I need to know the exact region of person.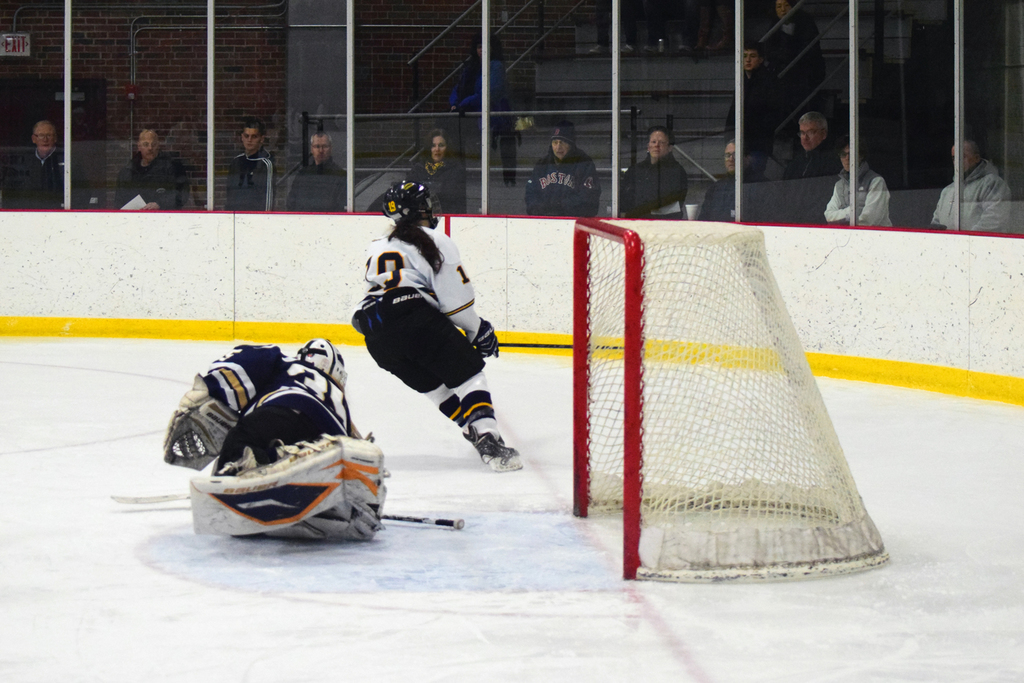
Region: box(113, 136, 192, 211).
